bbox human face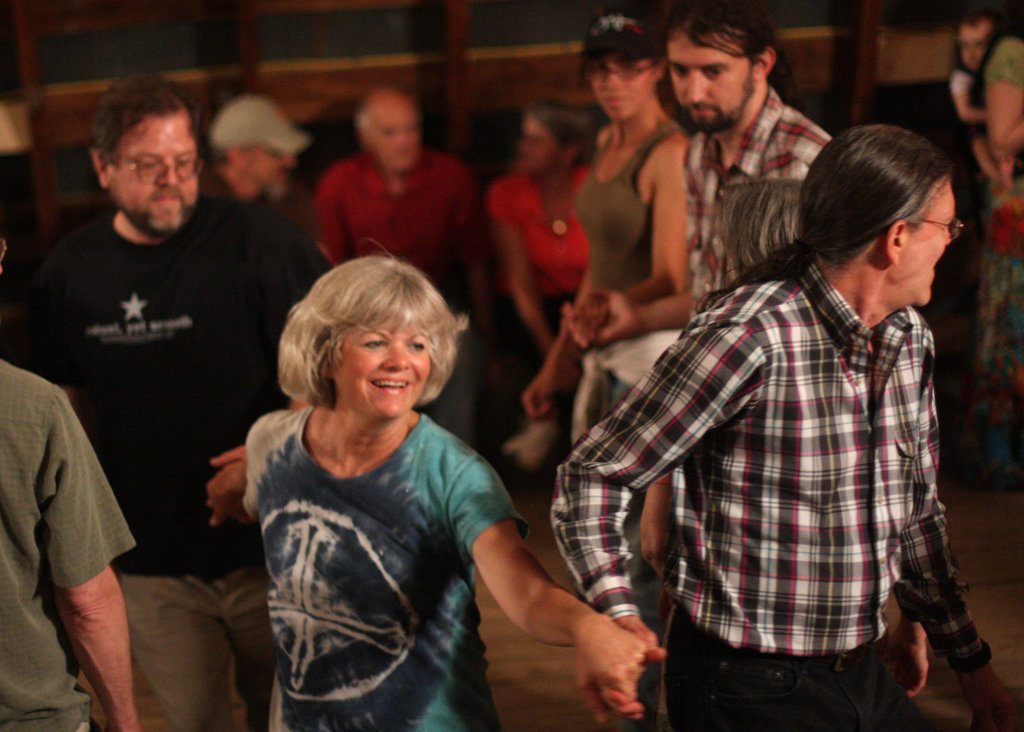
<region>331, 315, 435, 420</region>
